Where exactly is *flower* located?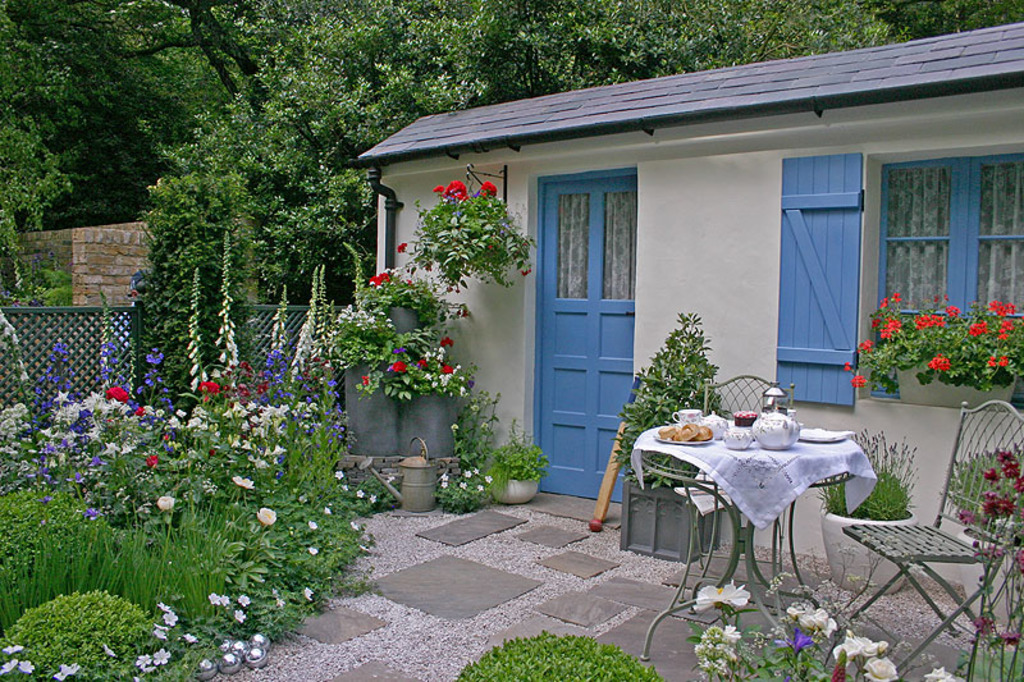
Its bounding box is <box>134,651,151,674</box>.
